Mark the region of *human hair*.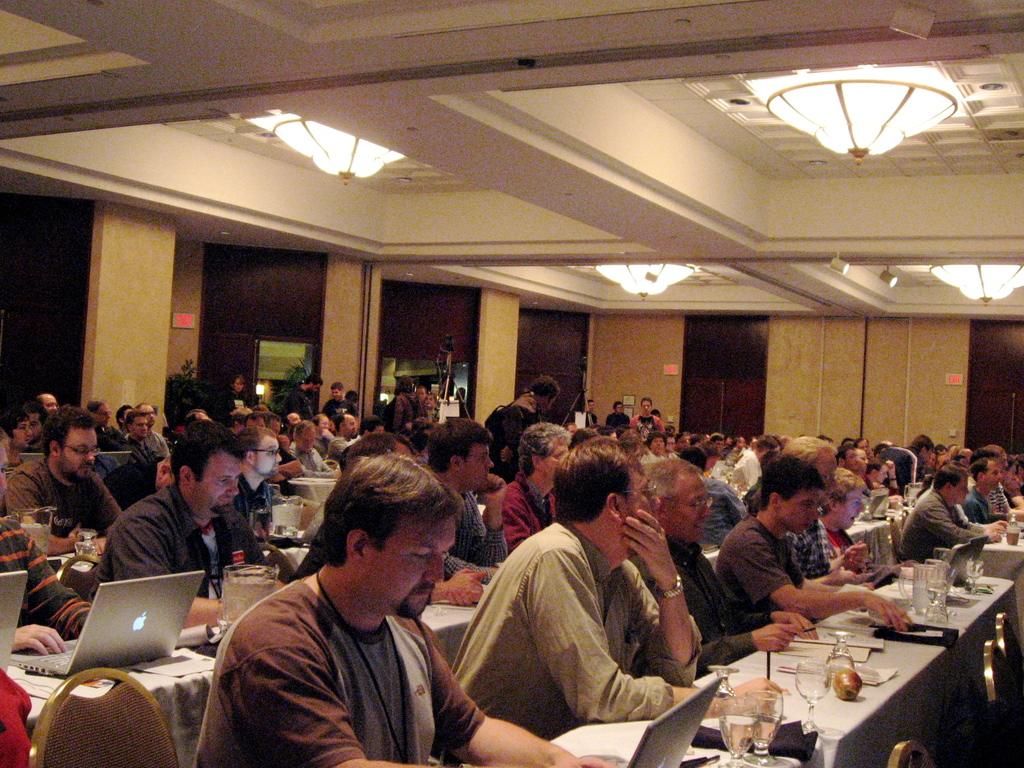
Region: <region>826, 466, 866, 507</region>.
